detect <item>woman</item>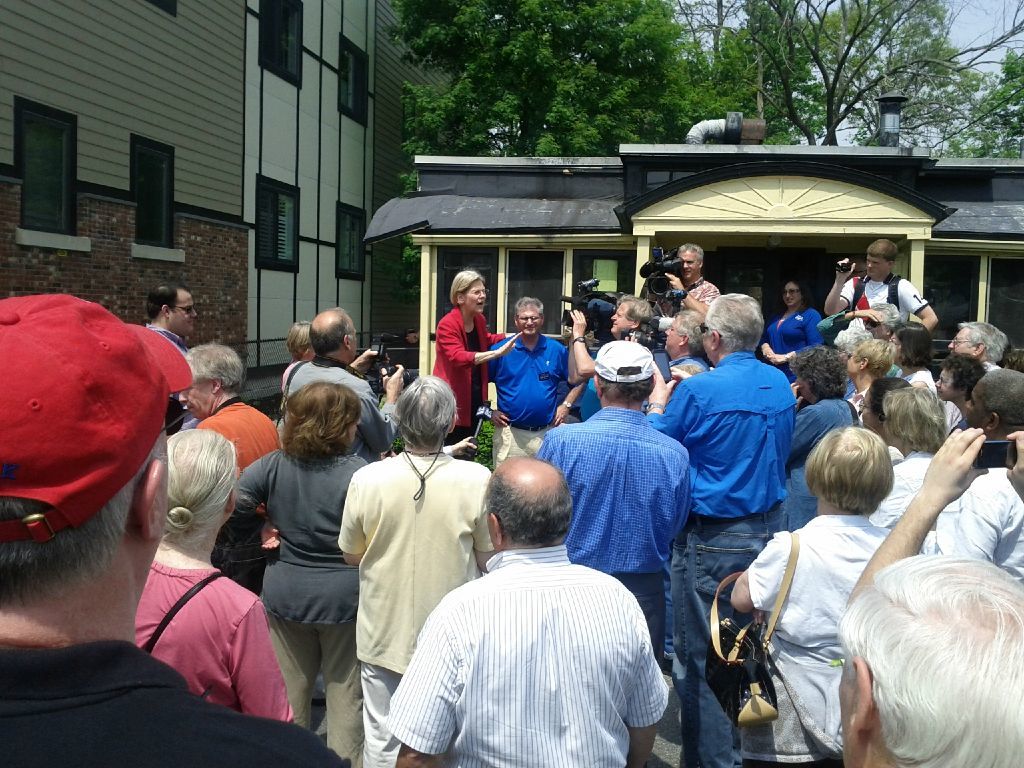
<box>788,343,858,531</box>
